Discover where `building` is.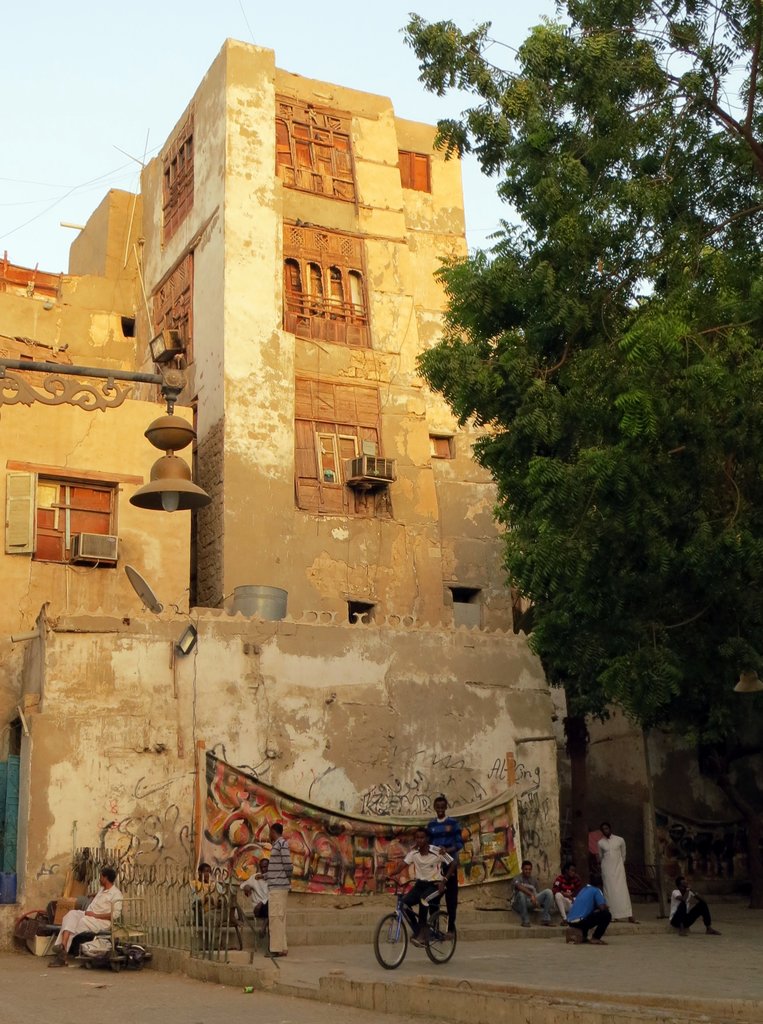
Discovered at region(581, 682, 755, 893).
